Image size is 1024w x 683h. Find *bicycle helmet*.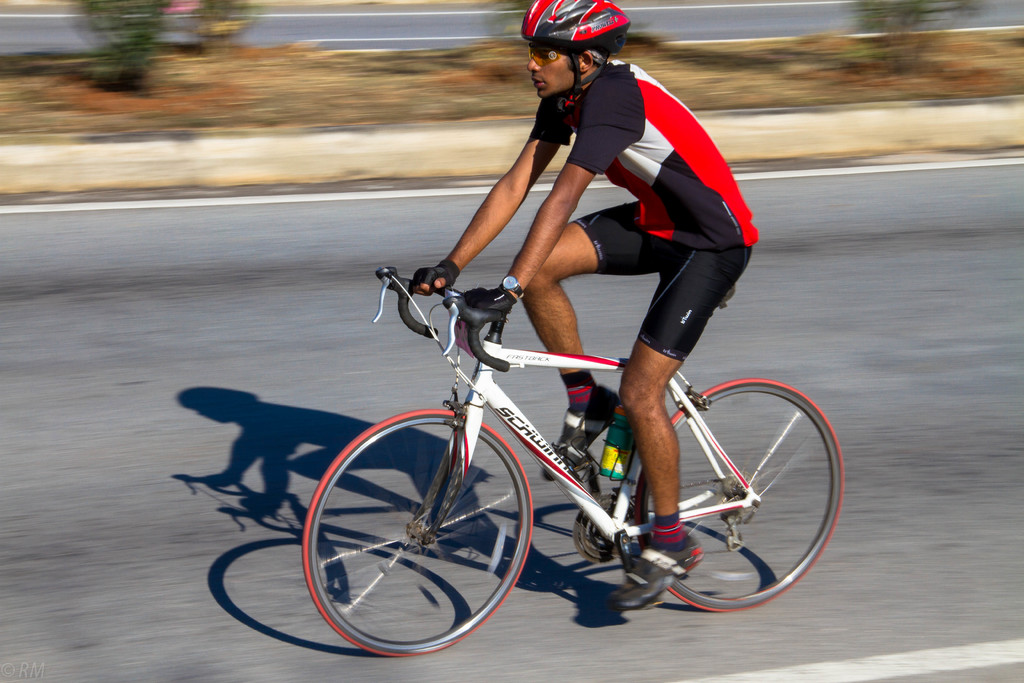
x1=524 y1=2 x2=628 y2=85.
